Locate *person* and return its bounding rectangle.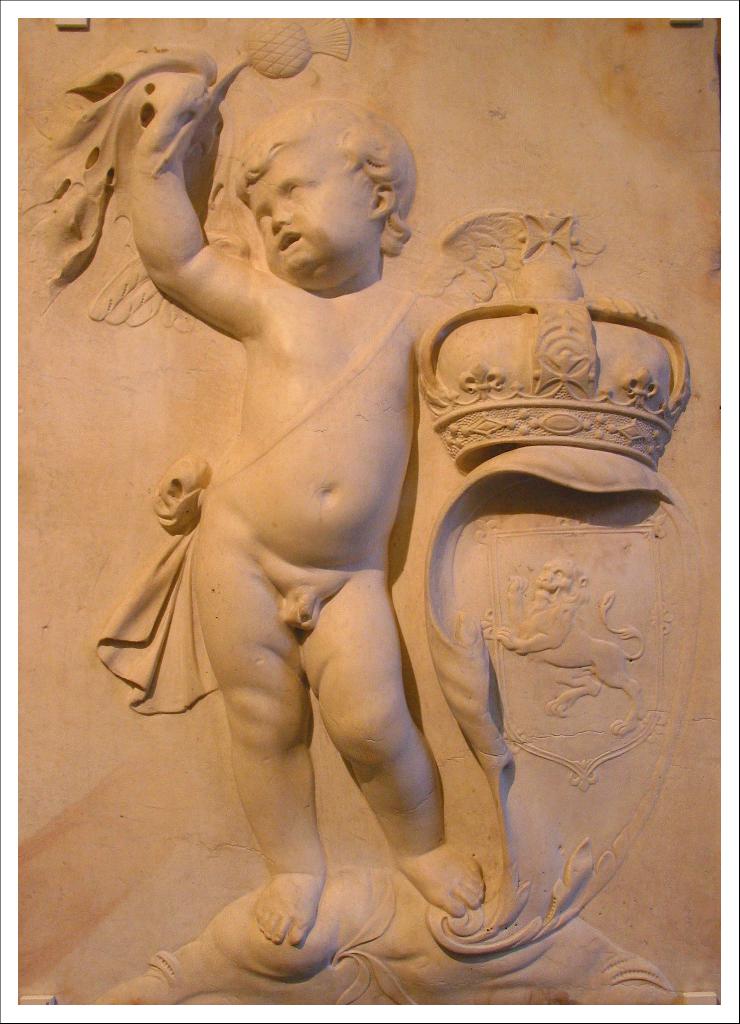
<box>119,61,484,960</box>.
